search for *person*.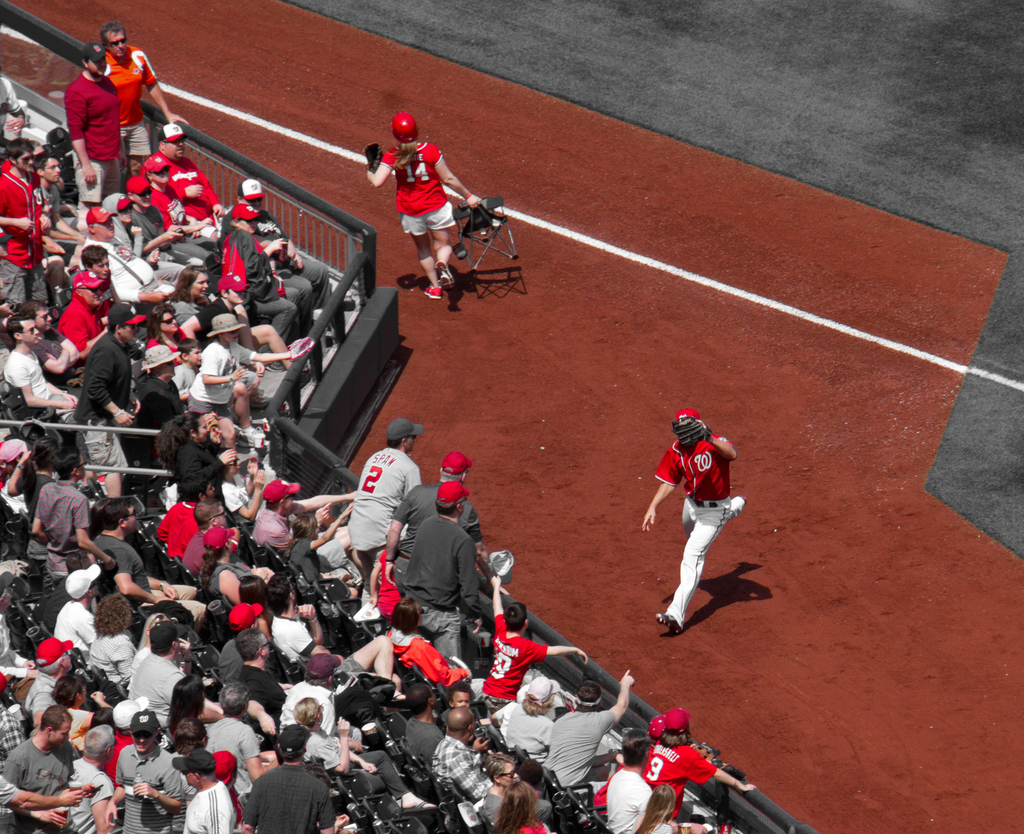
Found at box(102, 185, 192, 287).
